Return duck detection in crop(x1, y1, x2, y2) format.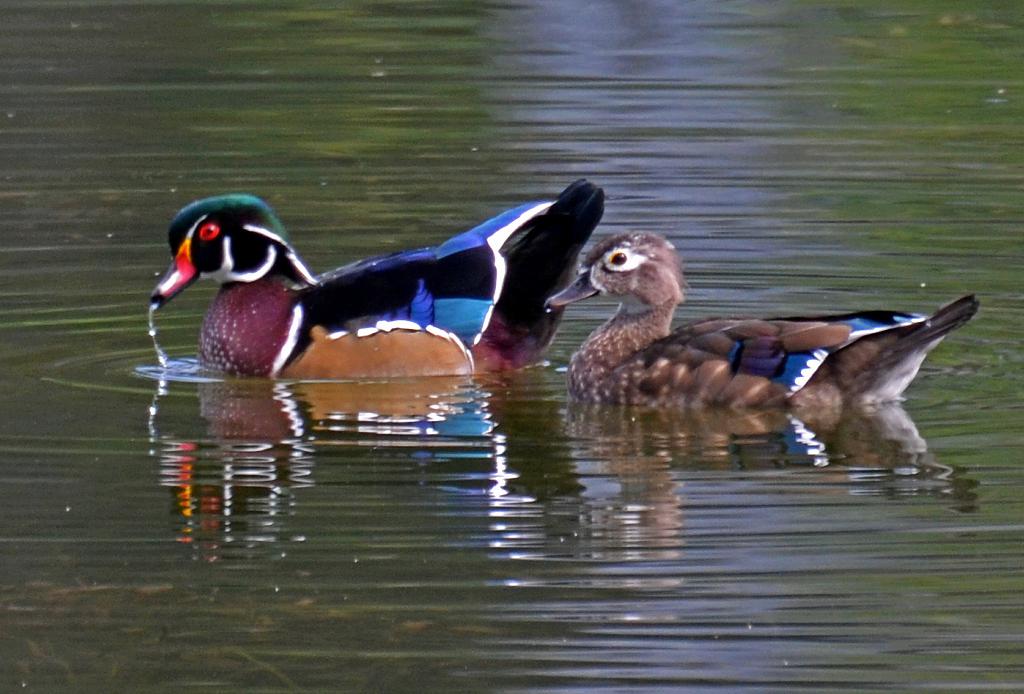
crop(543, 227, 986, 481).
